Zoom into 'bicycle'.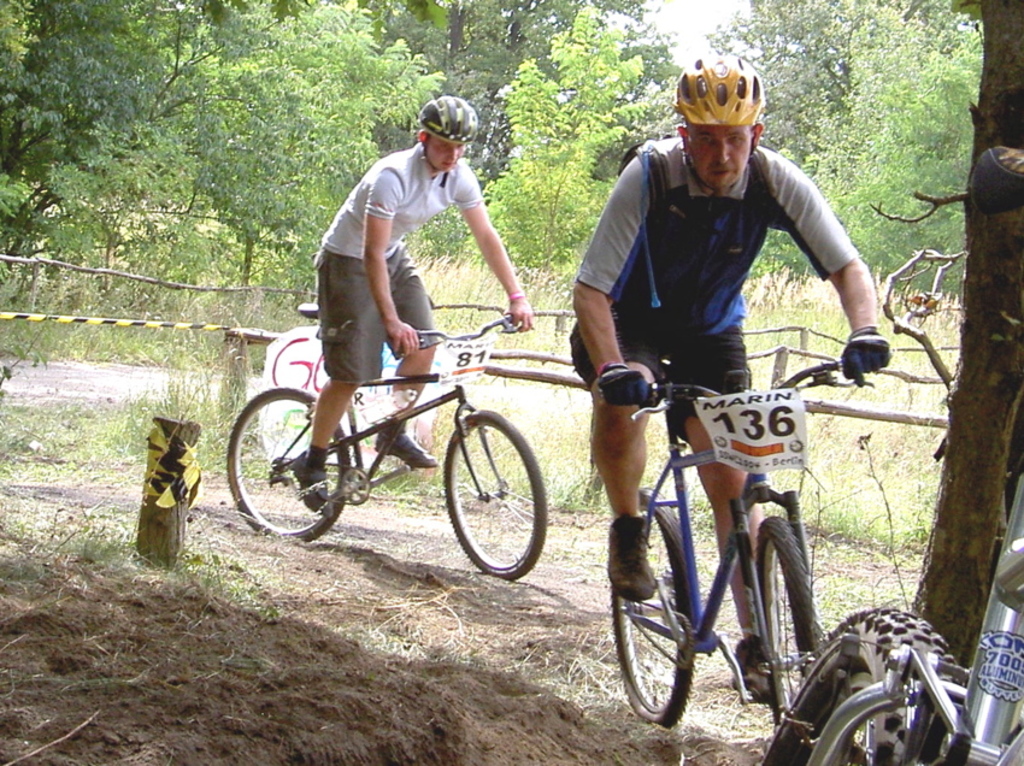
Zoom target: {"left": 596, "top": 344, "right": 898, "bottom": 736}.
